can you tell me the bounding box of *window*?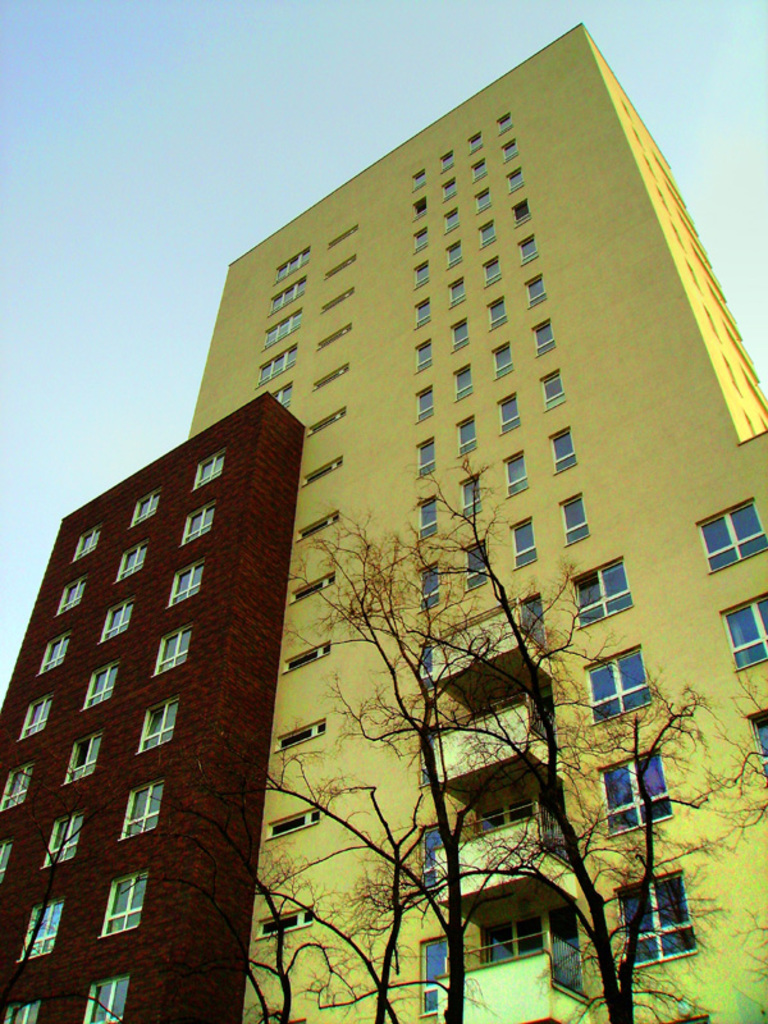
box(415, 301, 430, 325).
